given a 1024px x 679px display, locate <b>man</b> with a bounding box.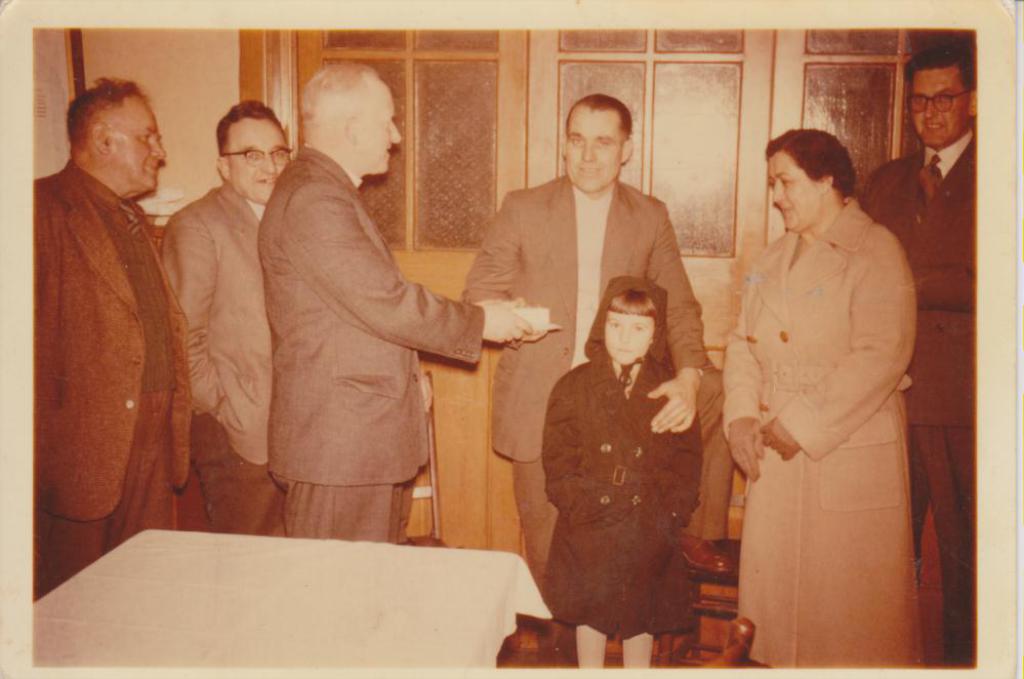
Located: {"left": 462, "top": 89, "right": 734, "bottom": 662}.
